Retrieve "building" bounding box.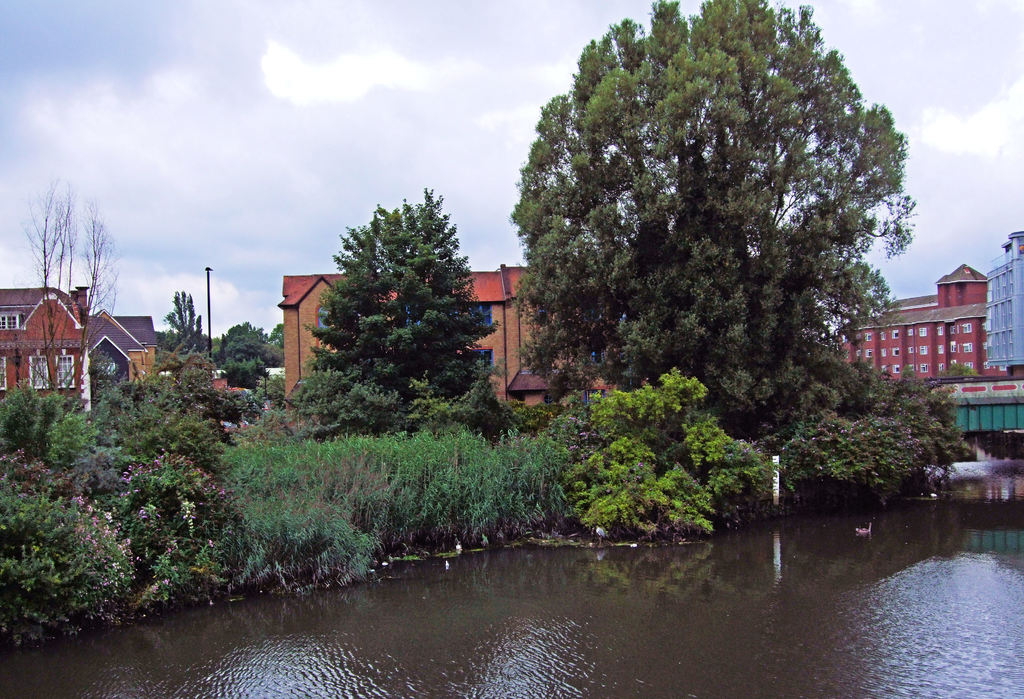
Bounding box: (x1=89, y1=309, x2=157, y2=389).
